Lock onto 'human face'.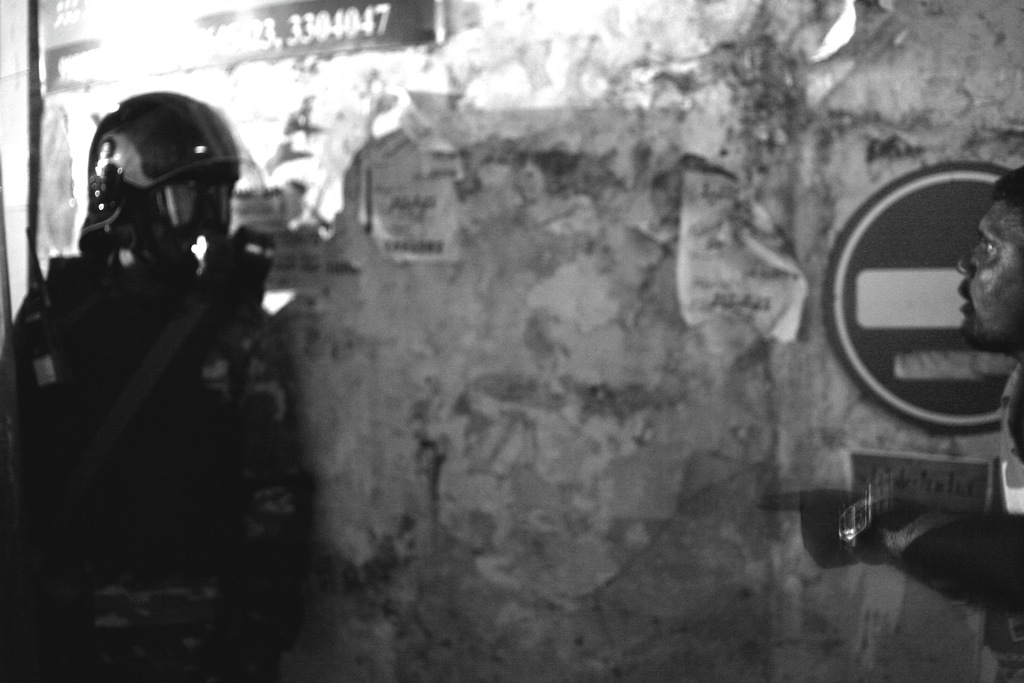
Locked: detection(157, 224, 209, 252).
